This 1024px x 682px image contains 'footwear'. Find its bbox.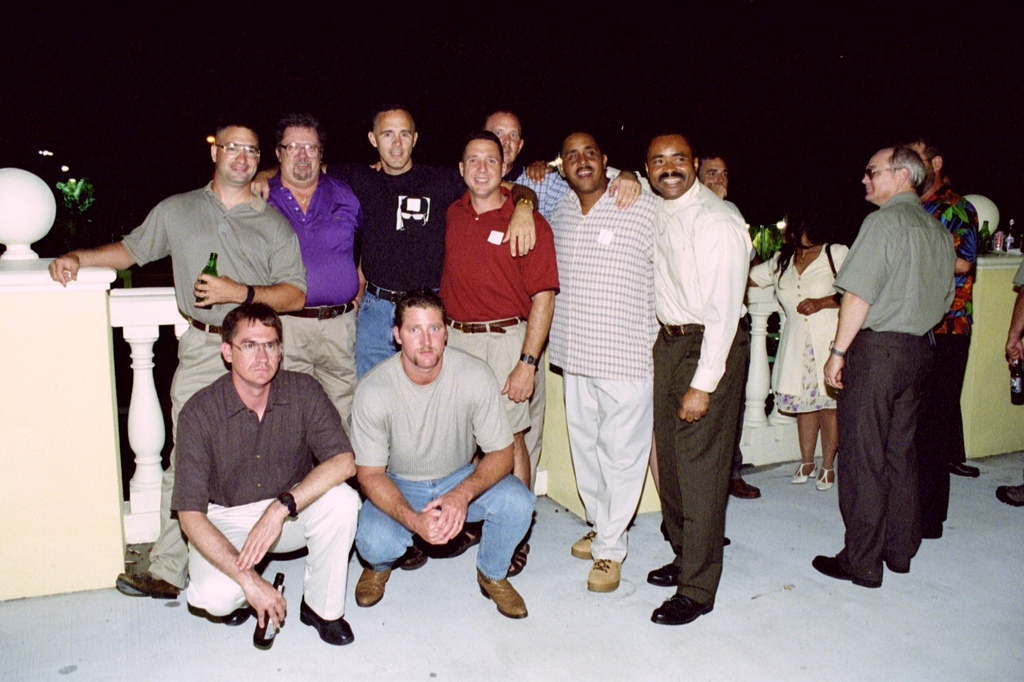
pyautogui.locateOnScreen(815, 464, 838, 493).
